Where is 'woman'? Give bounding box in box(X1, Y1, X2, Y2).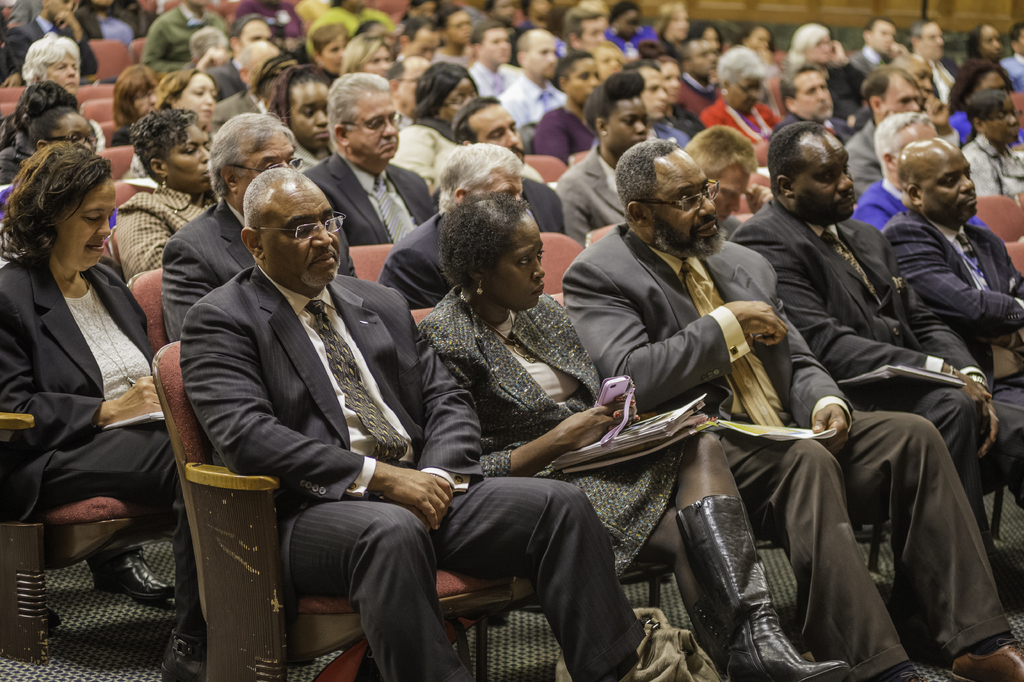
box(956, 94, 1023, 203).
